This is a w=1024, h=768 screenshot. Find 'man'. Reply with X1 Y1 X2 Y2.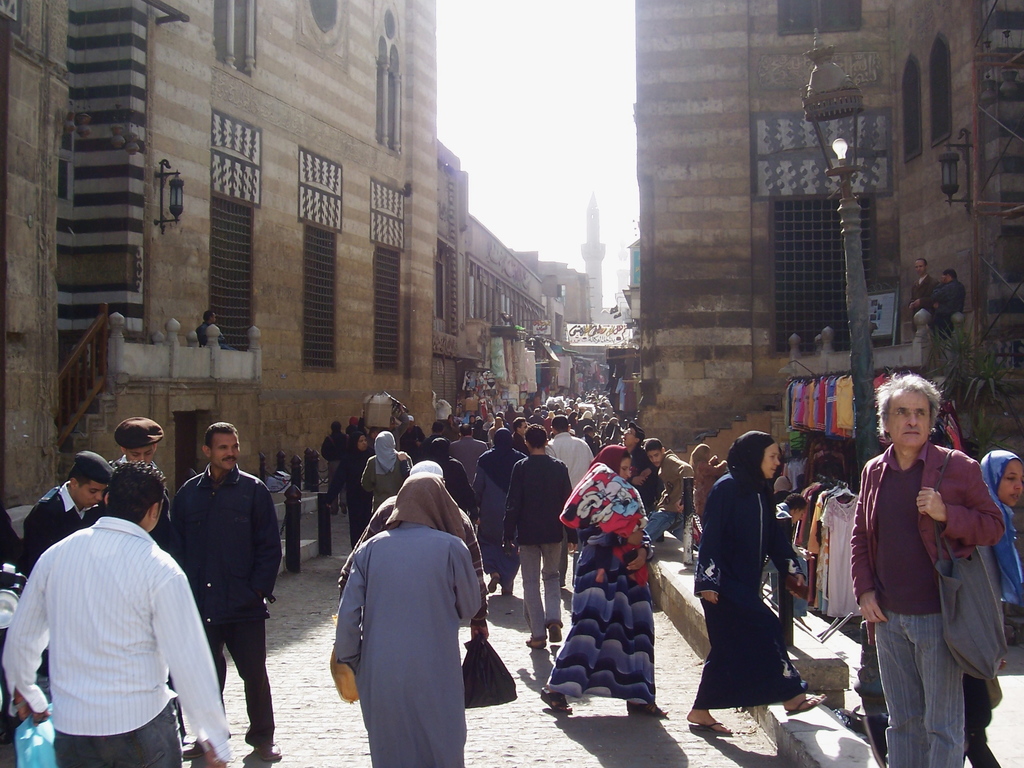
169 419 283 762.
